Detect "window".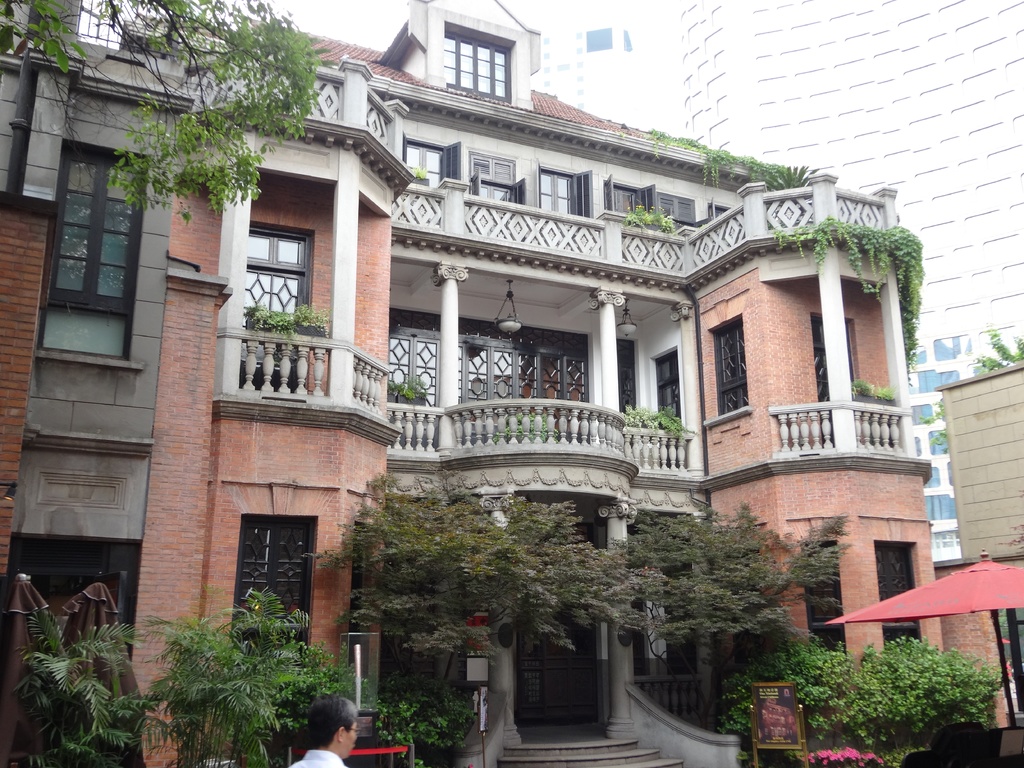
Detected at l=877, t=552, r=935, b=646.
